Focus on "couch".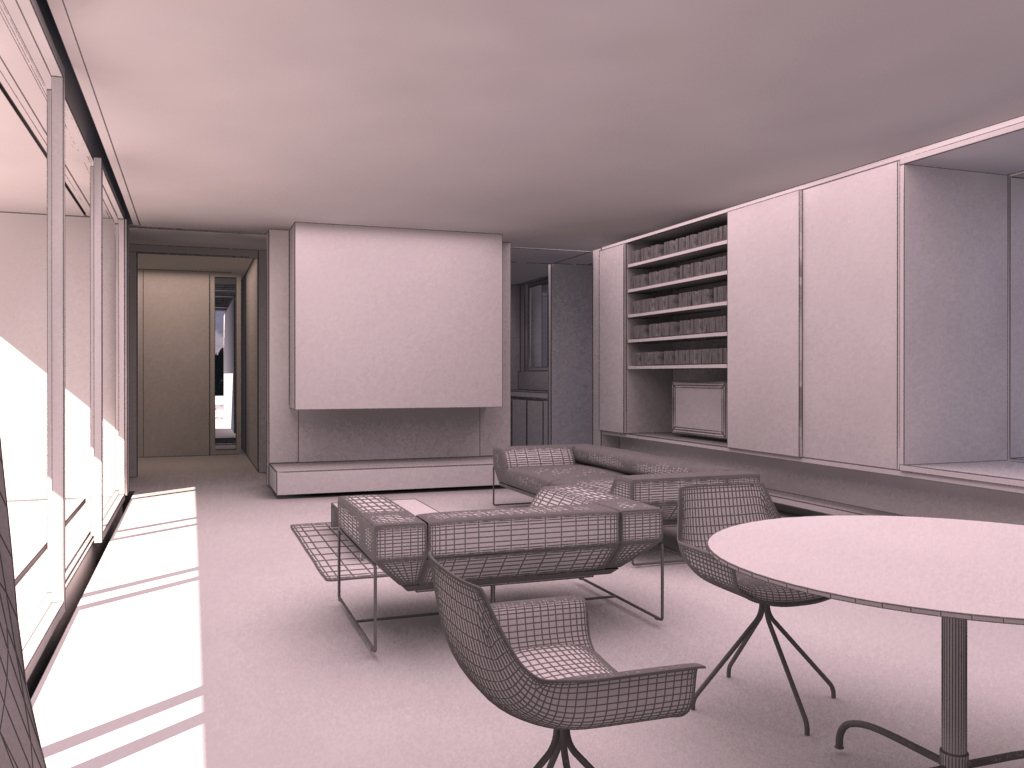
Focused at crop(489, 442, 761, 569).
